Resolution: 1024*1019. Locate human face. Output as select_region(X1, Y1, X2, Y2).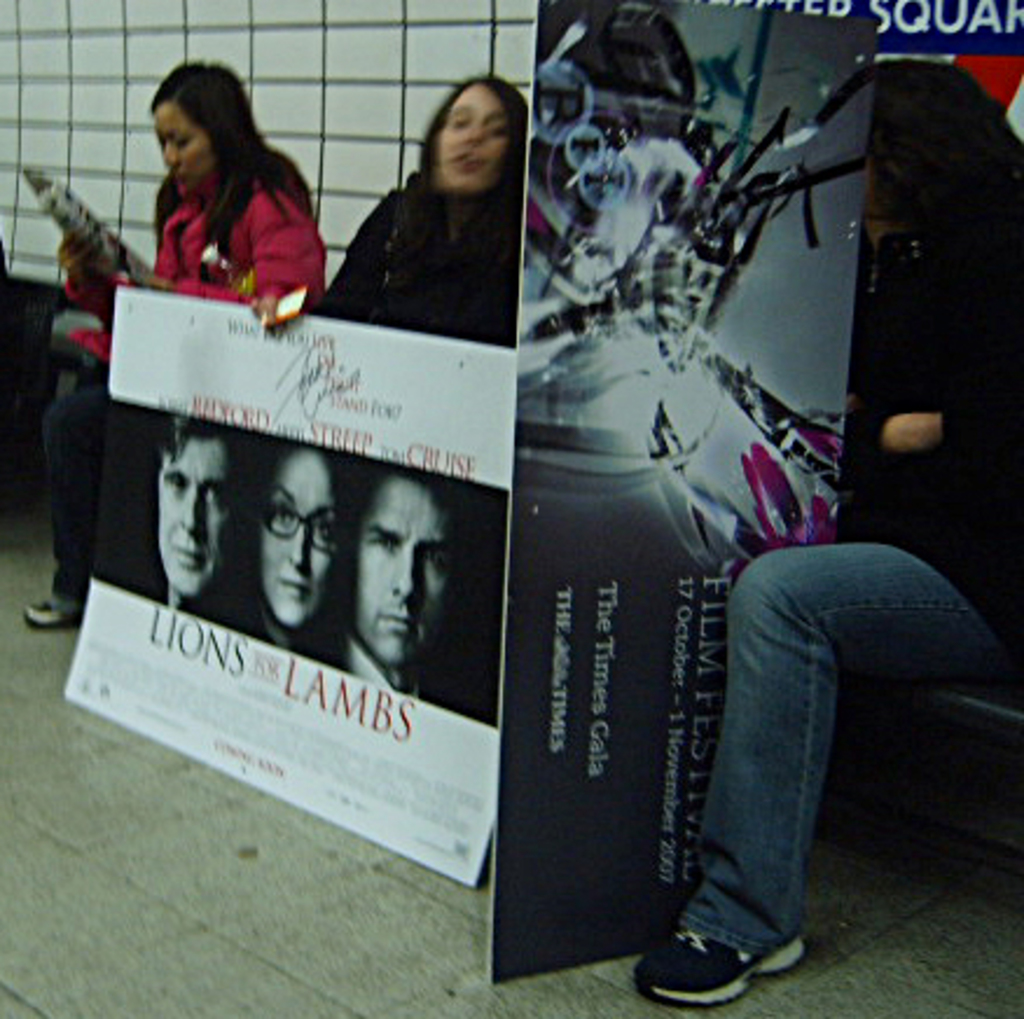
select_region(152, 432, 234, 594).
